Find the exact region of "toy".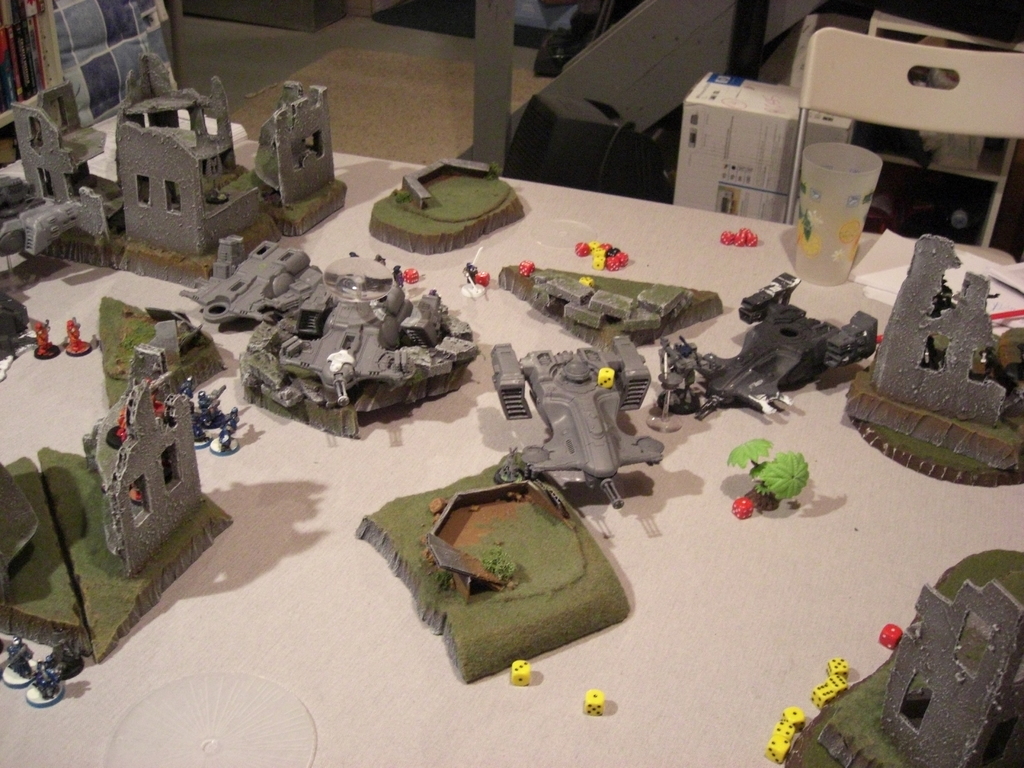
Exact region: [170,372,203,421].
